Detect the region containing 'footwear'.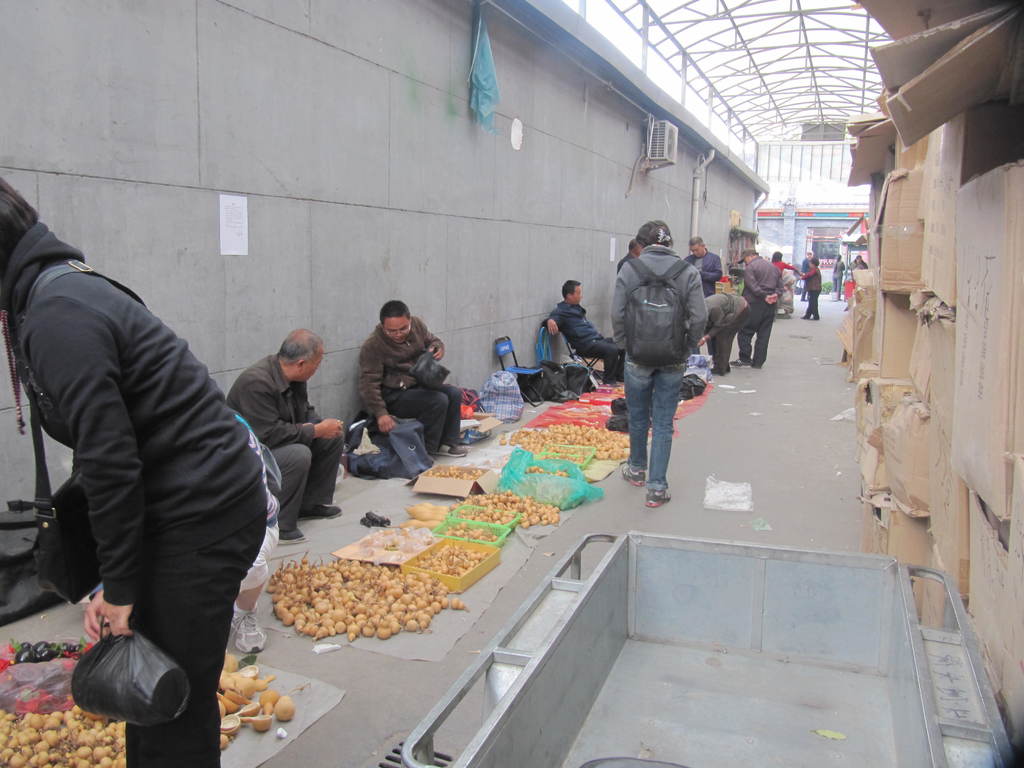
x1=276, y1=532, x2=307, y2=542.
